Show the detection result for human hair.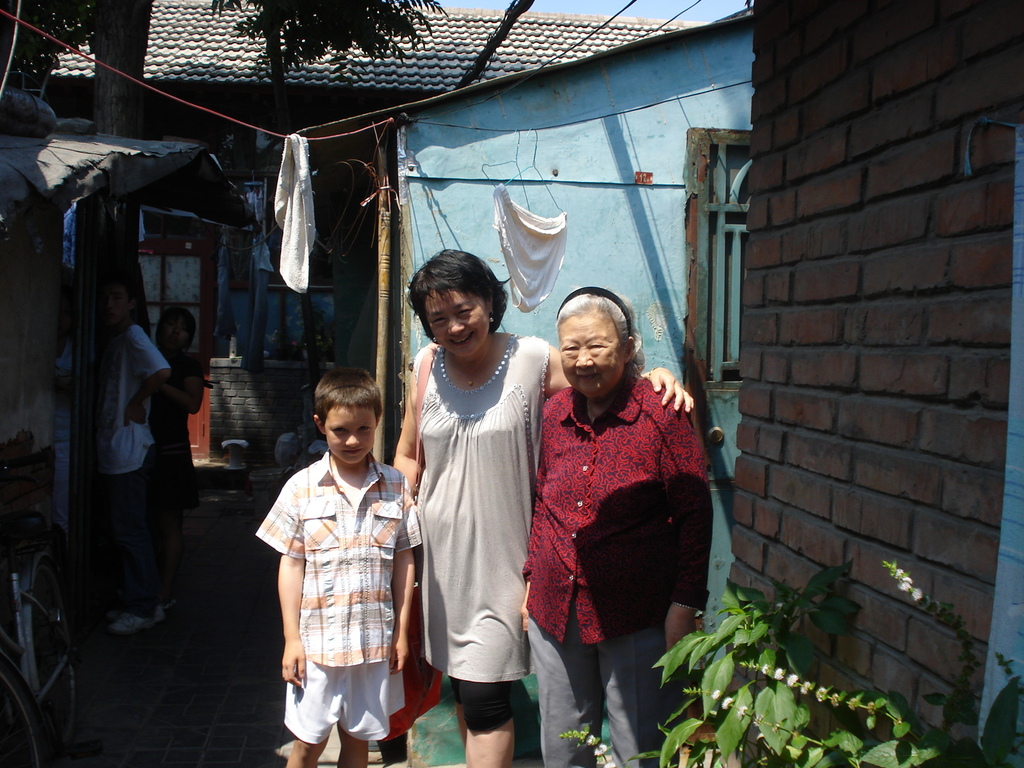
l=403, t=247, r=511, b=333.
